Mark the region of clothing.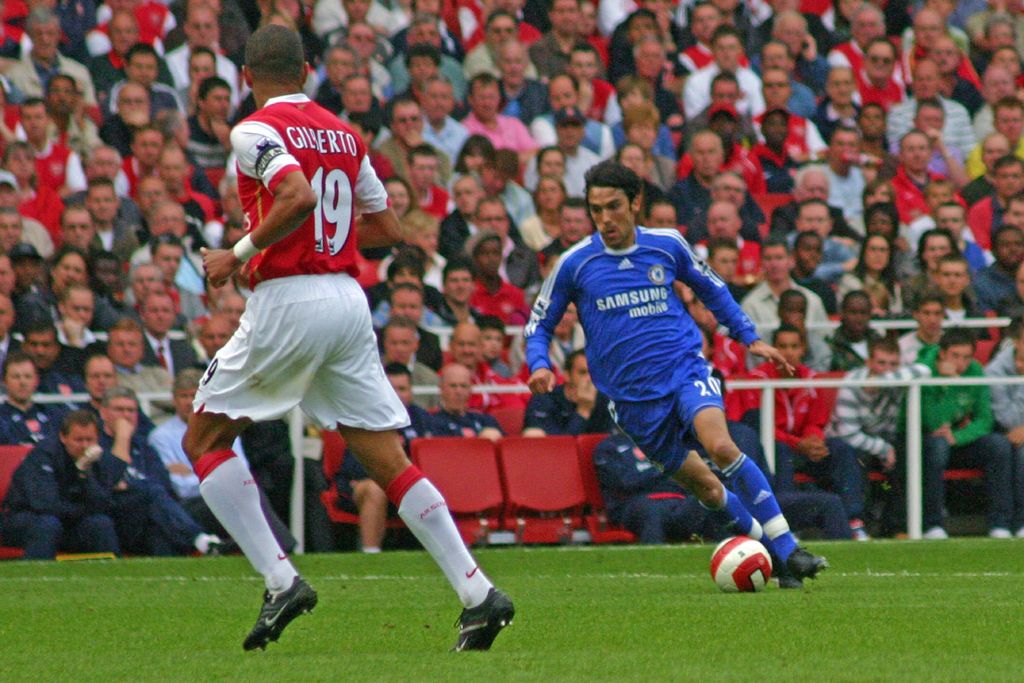
Region: BBox(788, 231, 870, 285).
